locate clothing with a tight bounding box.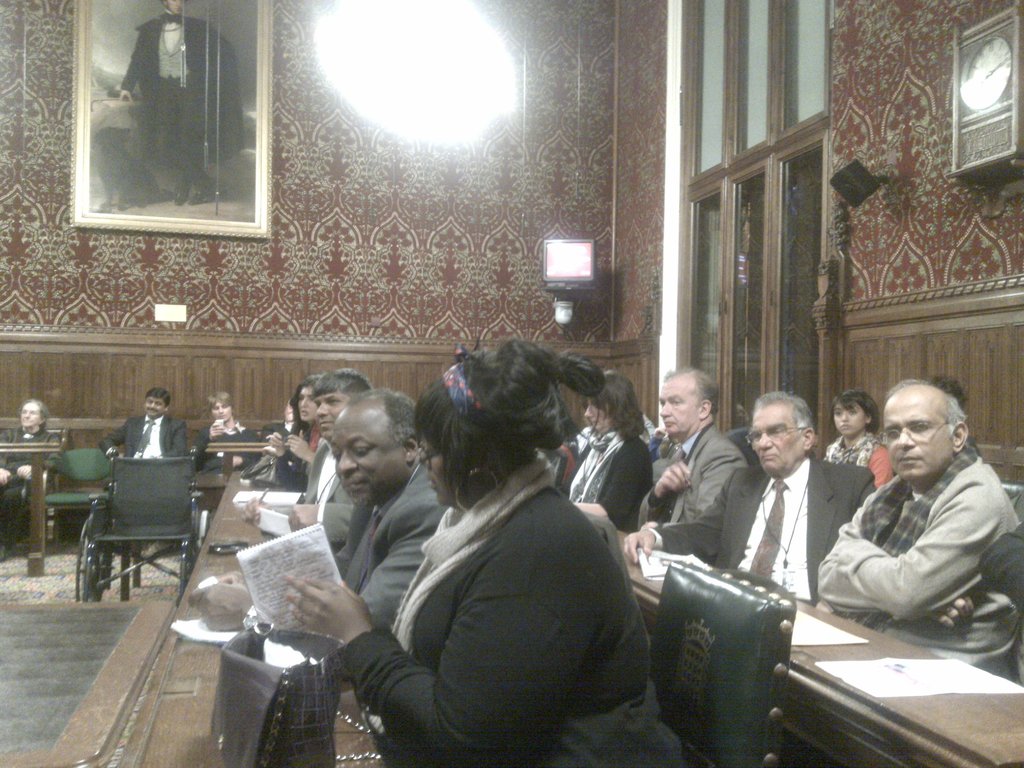
Rect(632, 420, 747, 559).
